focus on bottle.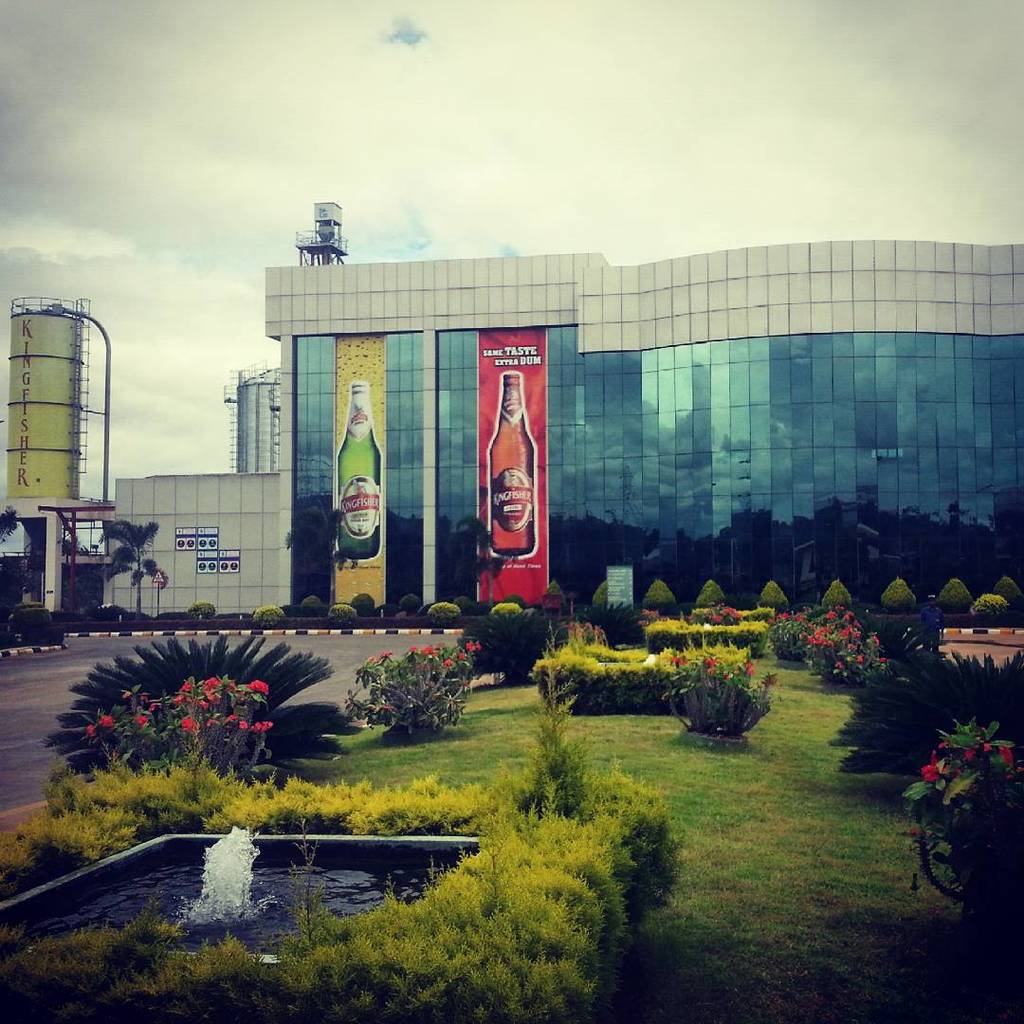
Focused at 485,375,536,561.
